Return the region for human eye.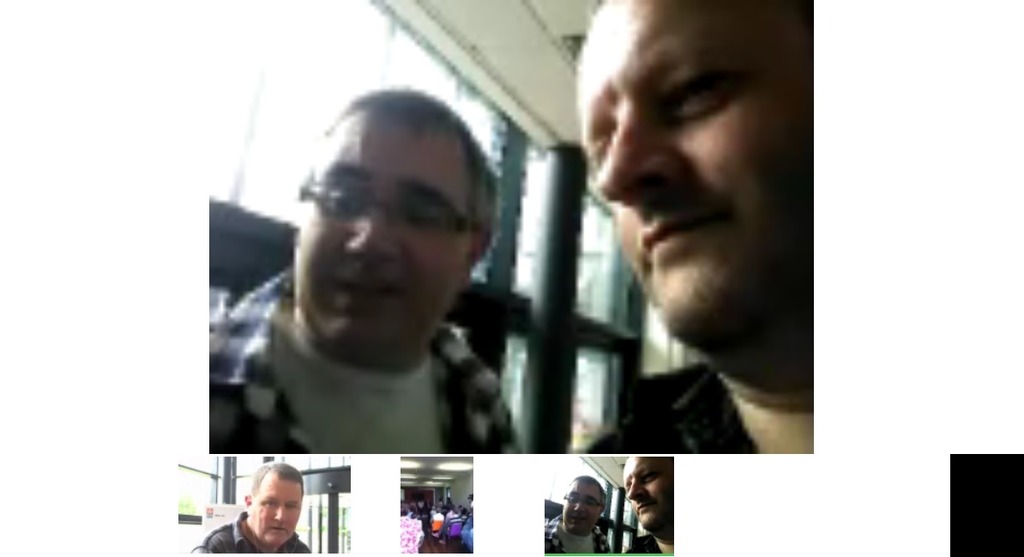
[660, 67, 742, 116].
